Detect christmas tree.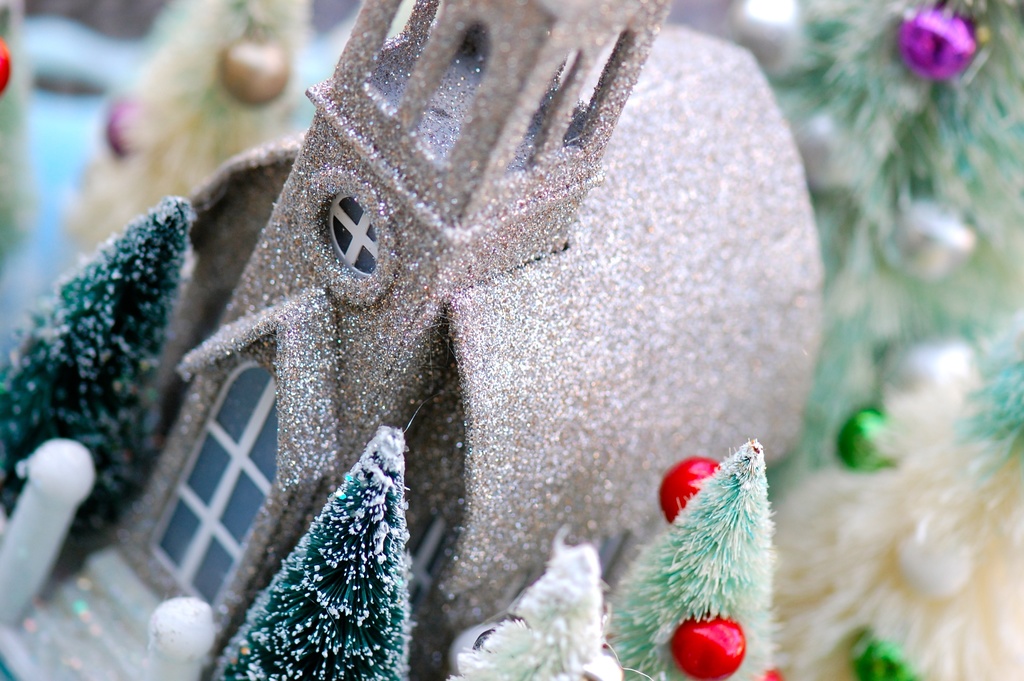
Detected at [602,440,783,680].
